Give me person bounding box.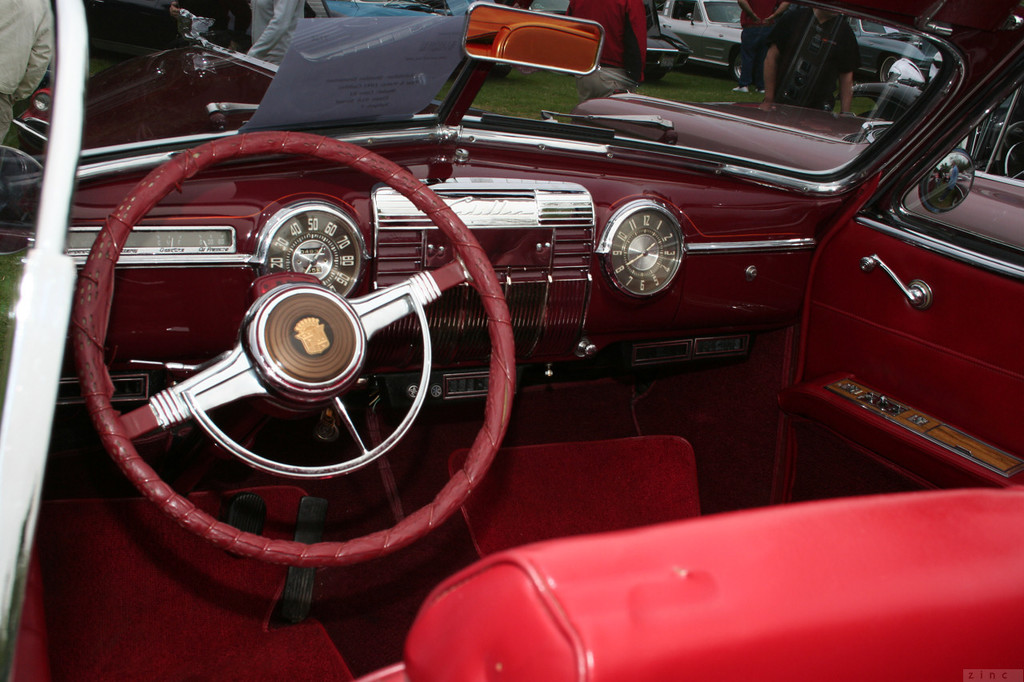
<box>758,0,858,117</box>.
